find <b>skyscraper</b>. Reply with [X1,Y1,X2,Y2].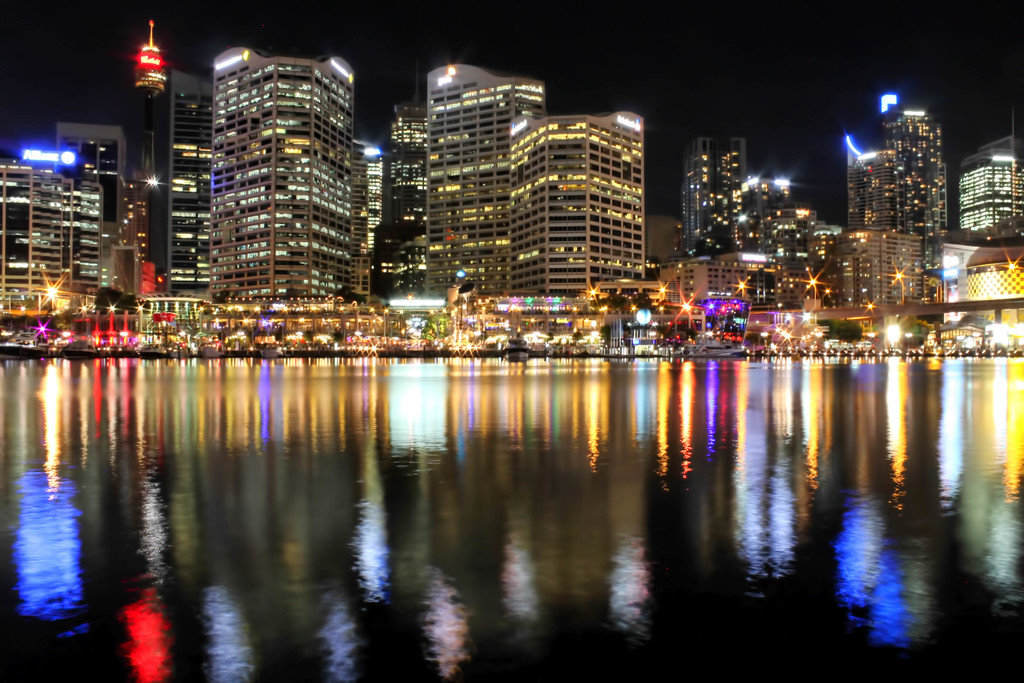
[0,140,99,300].
